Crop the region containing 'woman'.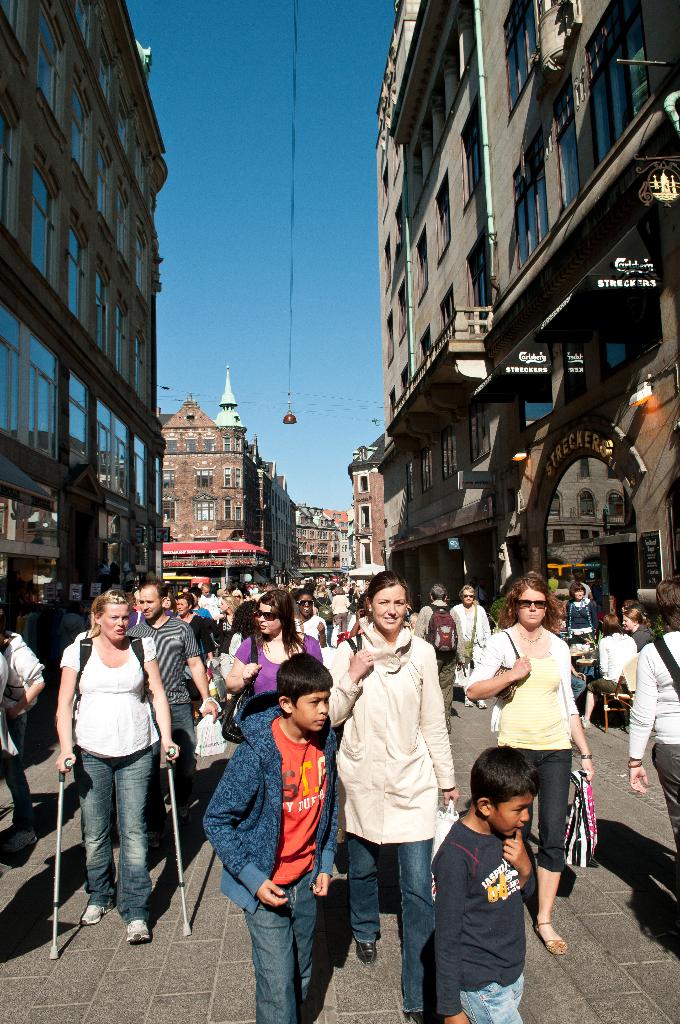
Crop region: [x1=215, y1=595, x2=241, y2=657].
